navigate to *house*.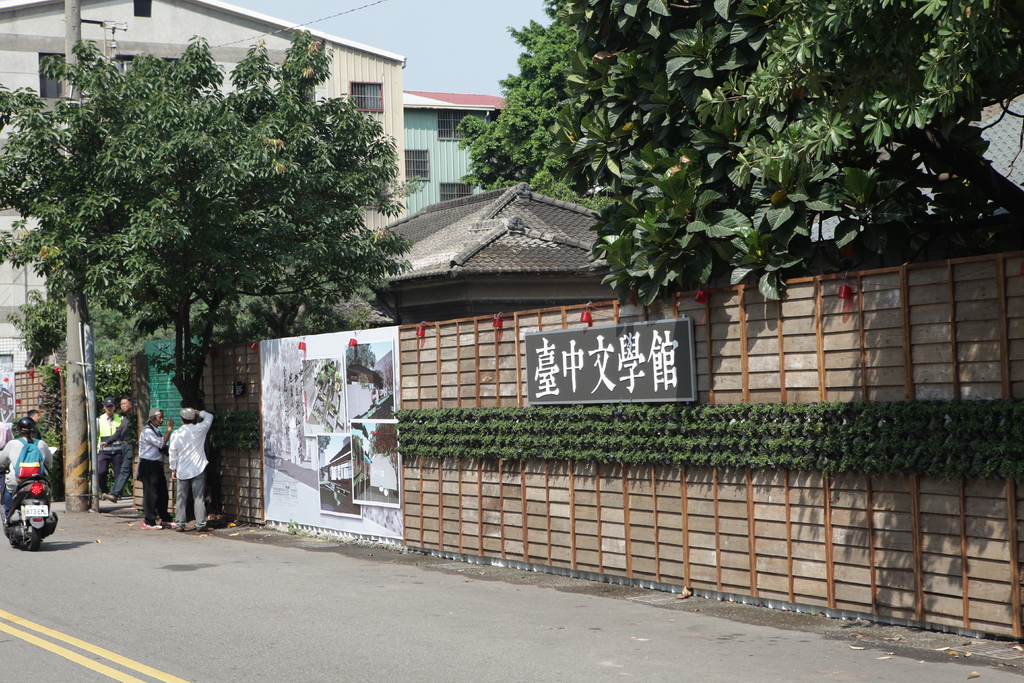
Navigation target: <box>374,185,625,327</box>.
